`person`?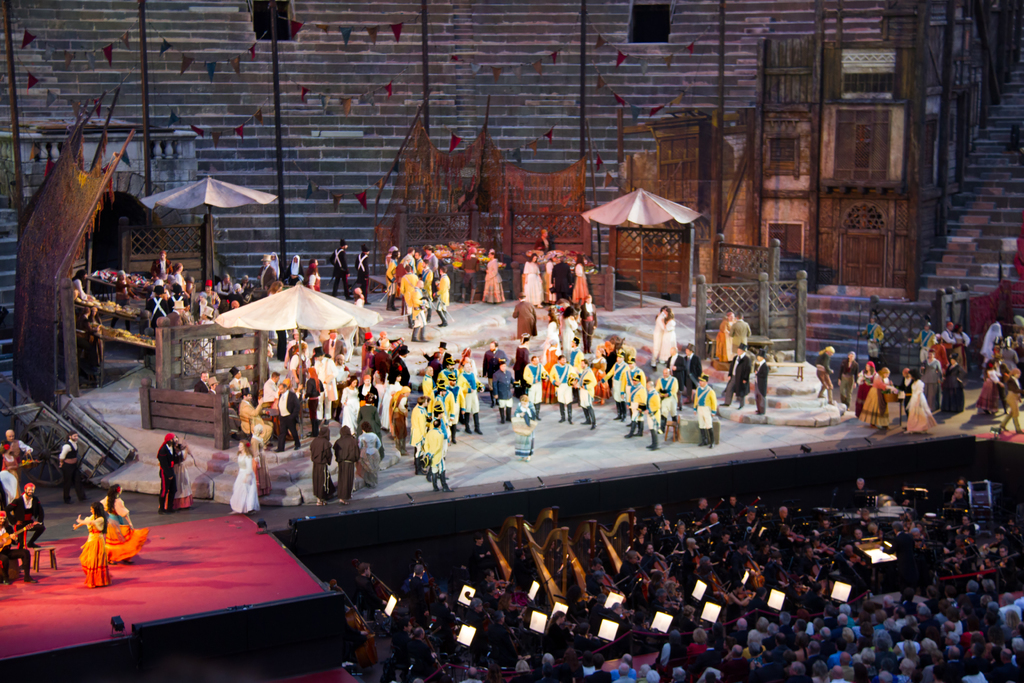
Rect(90, 308, 102, 370)
